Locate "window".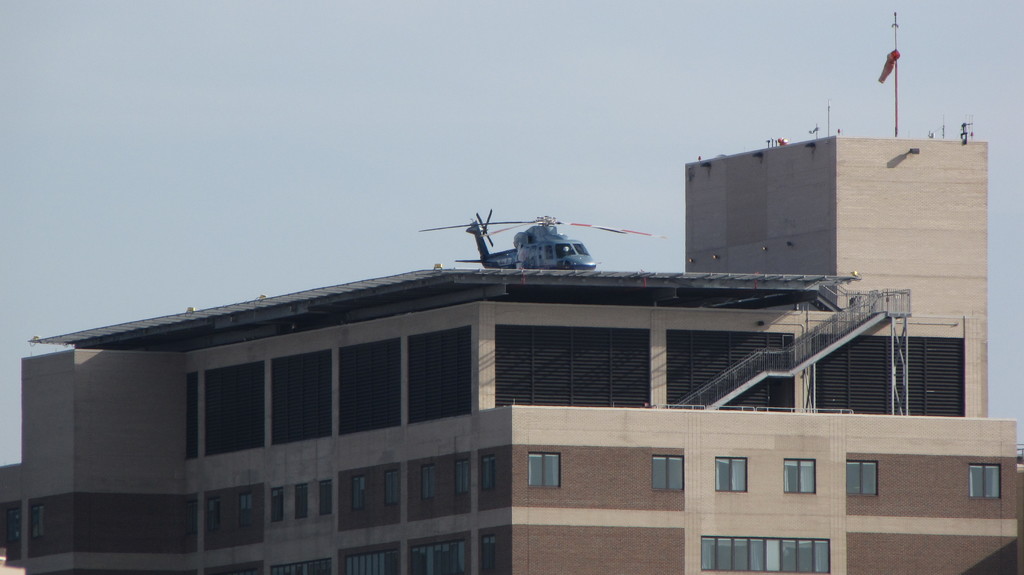
Bounding box: BBox(268, 489, 286, 519).
